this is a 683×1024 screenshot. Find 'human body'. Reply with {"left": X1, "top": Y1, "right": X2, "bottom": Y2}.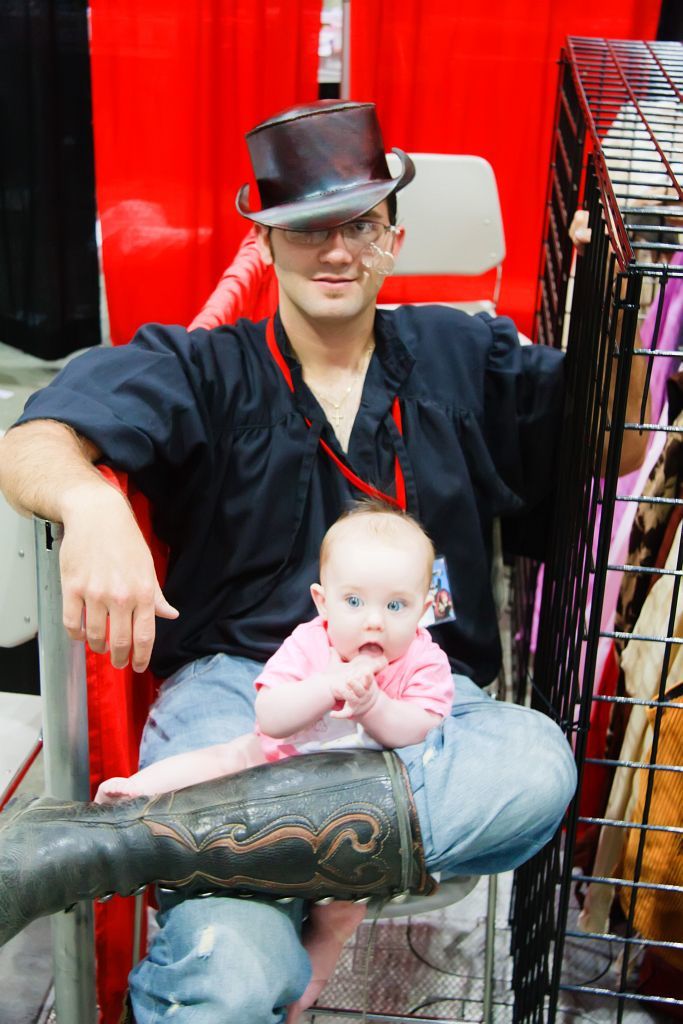
{"left": 92, "top": 498, "right": 448, "bottom": 1021}.
